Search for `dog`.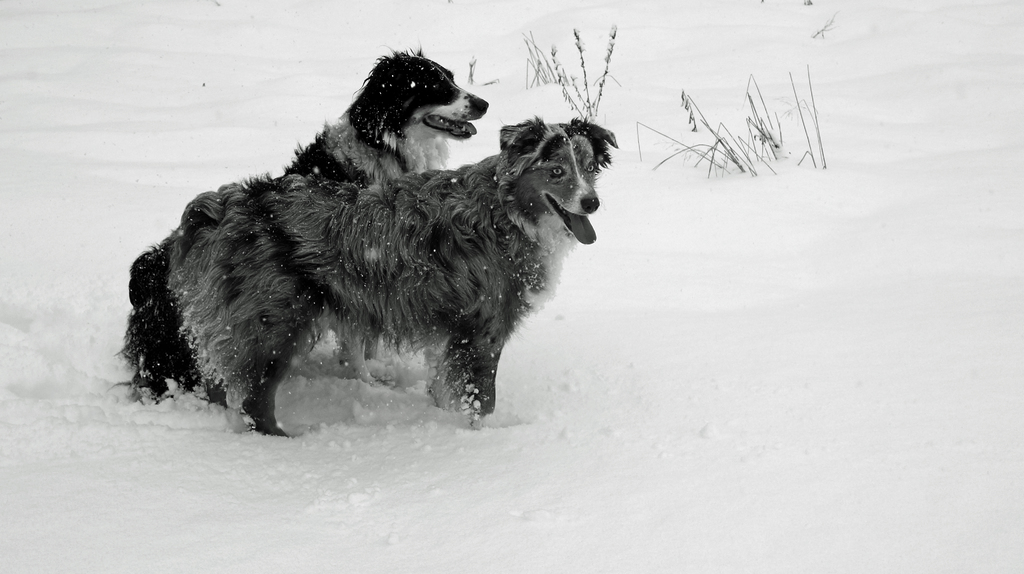
Found at 116/46/489/402.
